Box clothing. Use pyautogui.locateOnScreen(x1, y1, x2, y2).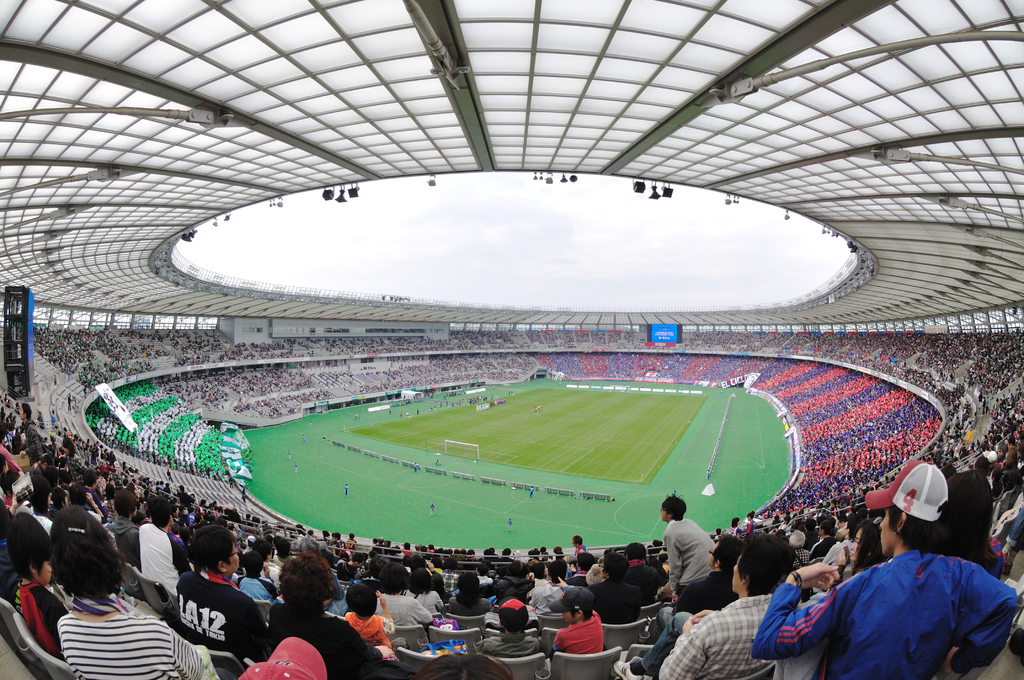
pyautogui.locateOnScreen(72, 506, 107, 525).
